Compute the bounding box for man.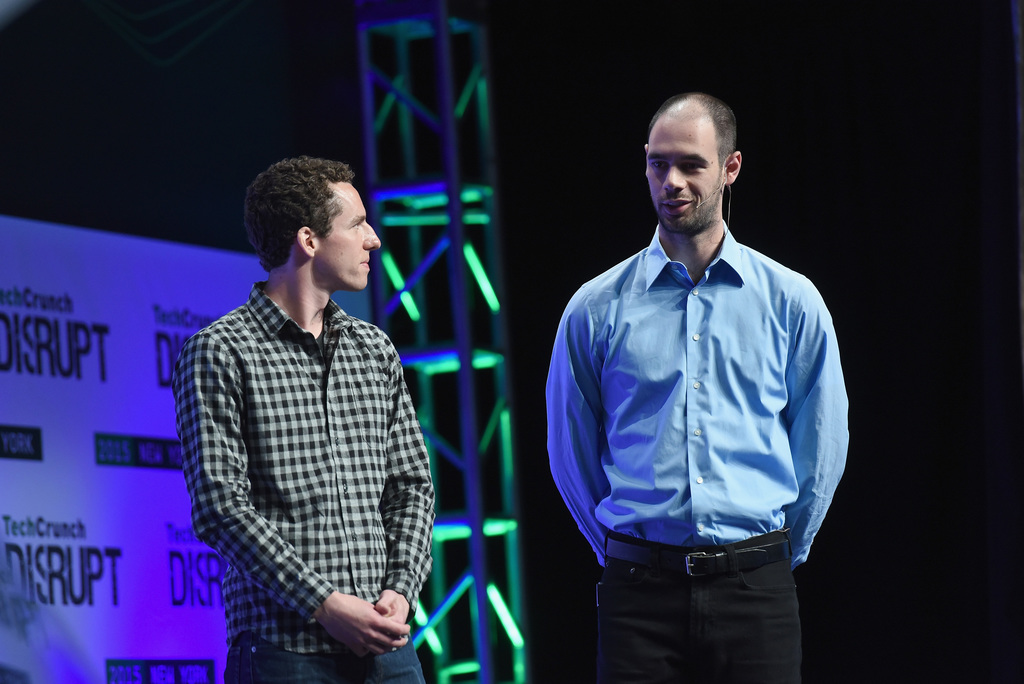
(177, 151, 435, 683).
